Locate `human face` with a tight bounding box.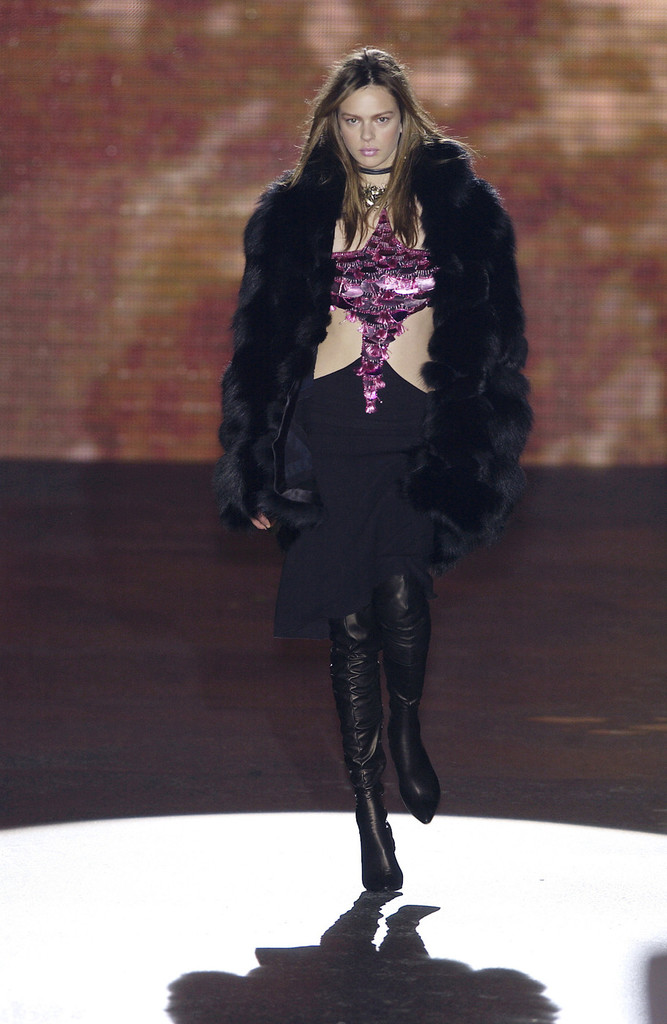
BBox(338, 83, 399, 167).
